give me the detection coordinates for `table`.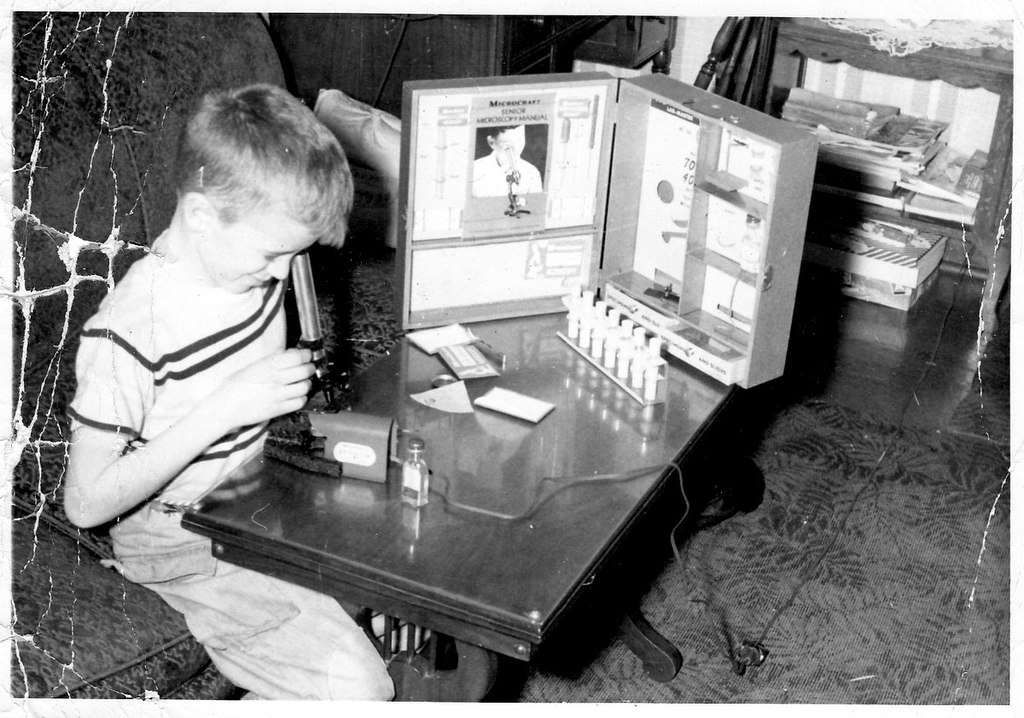
locate(142, 323, 746, 709).
